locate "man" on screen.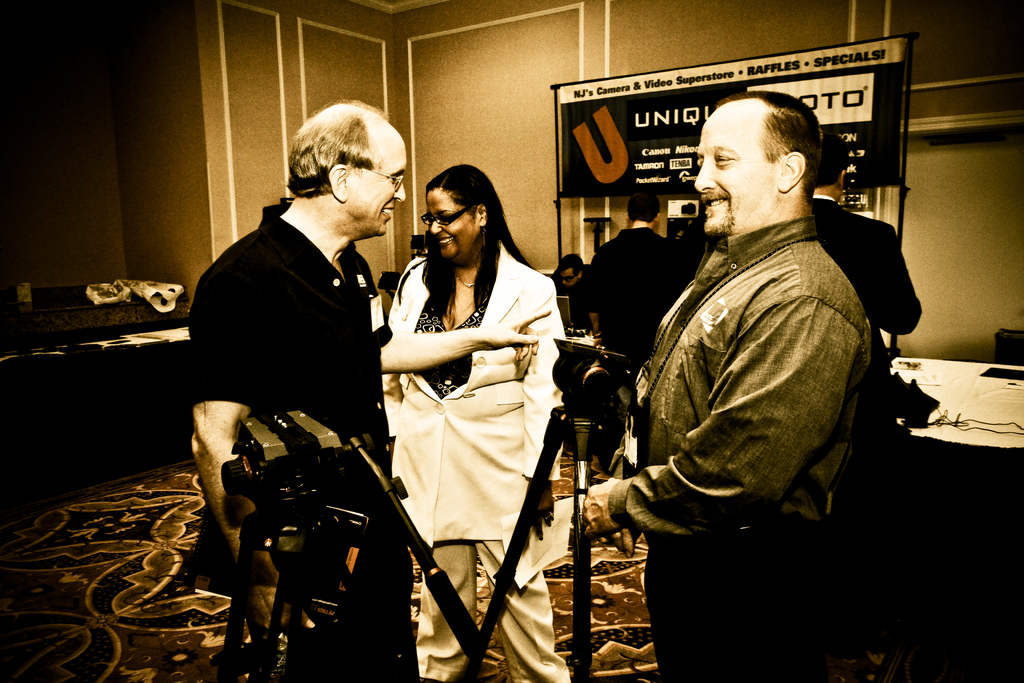
On screen at box(806, 130, 925, 357).
